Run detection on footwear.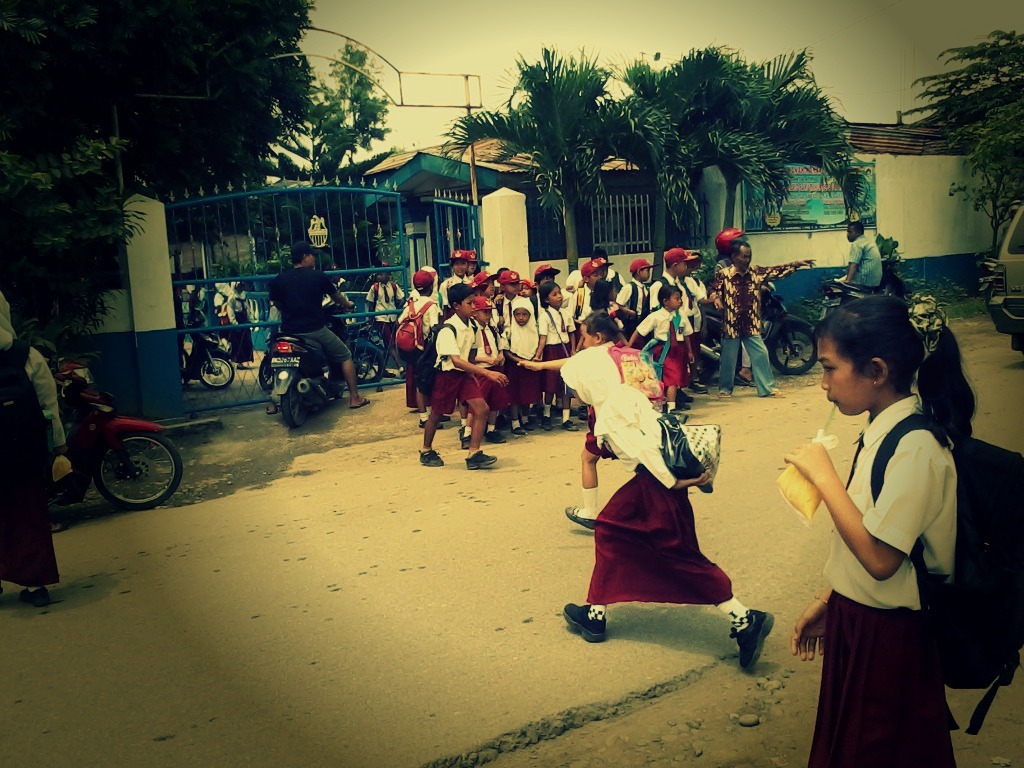
Result: 561/504/596/531.
